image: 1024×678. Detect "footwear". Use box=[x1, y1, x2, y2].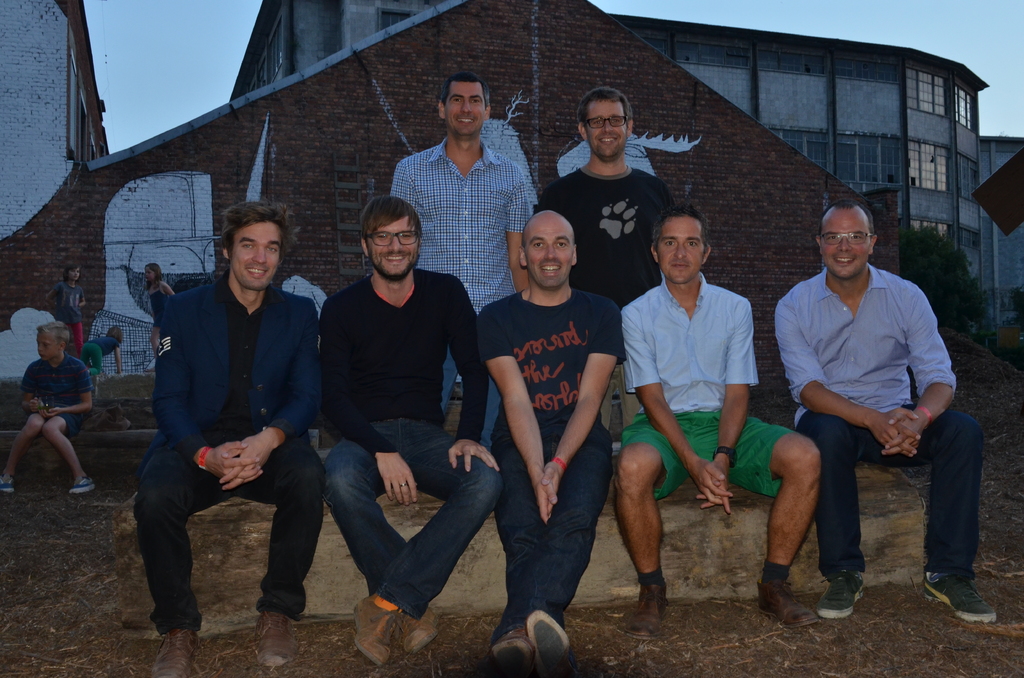
box=[928, 565, 1003, 629].
